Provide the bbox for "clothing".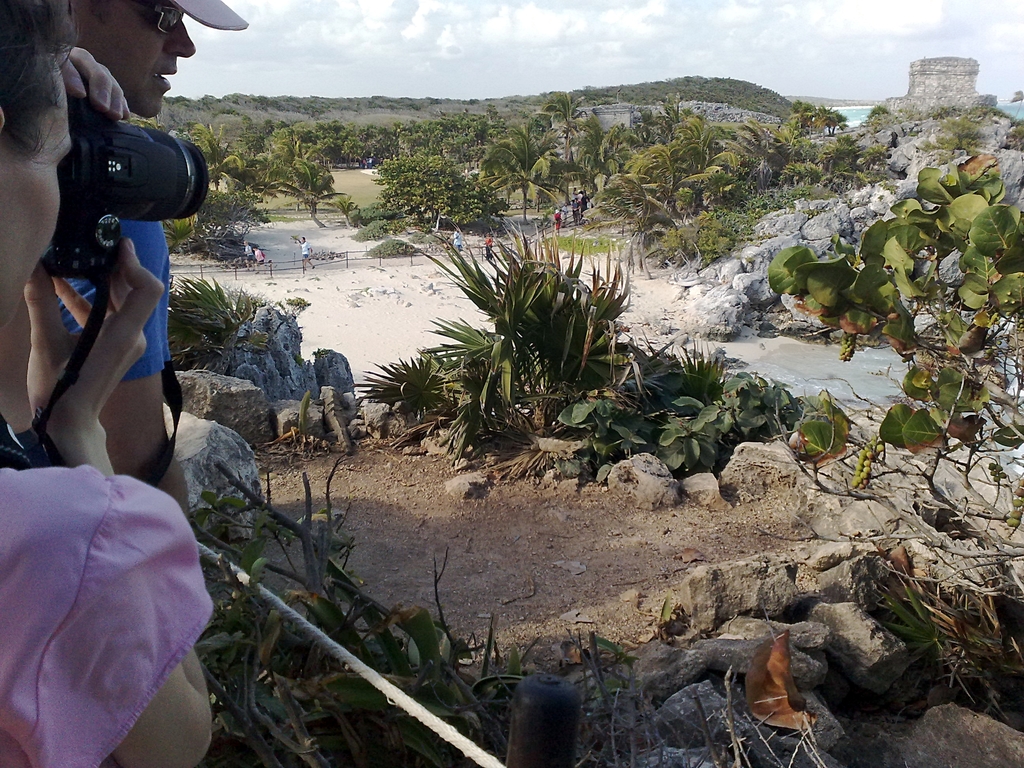
301, 242, 311, 255.
